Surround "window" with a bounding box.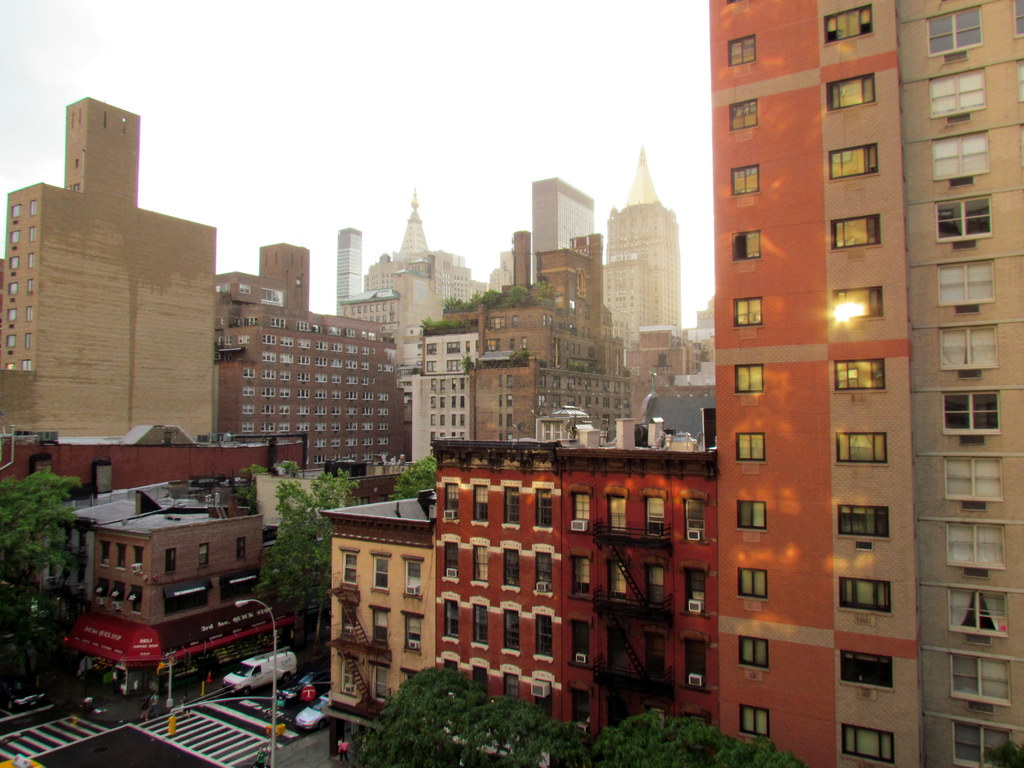
[x1=928, y1=68, x2=985, y2=116].
